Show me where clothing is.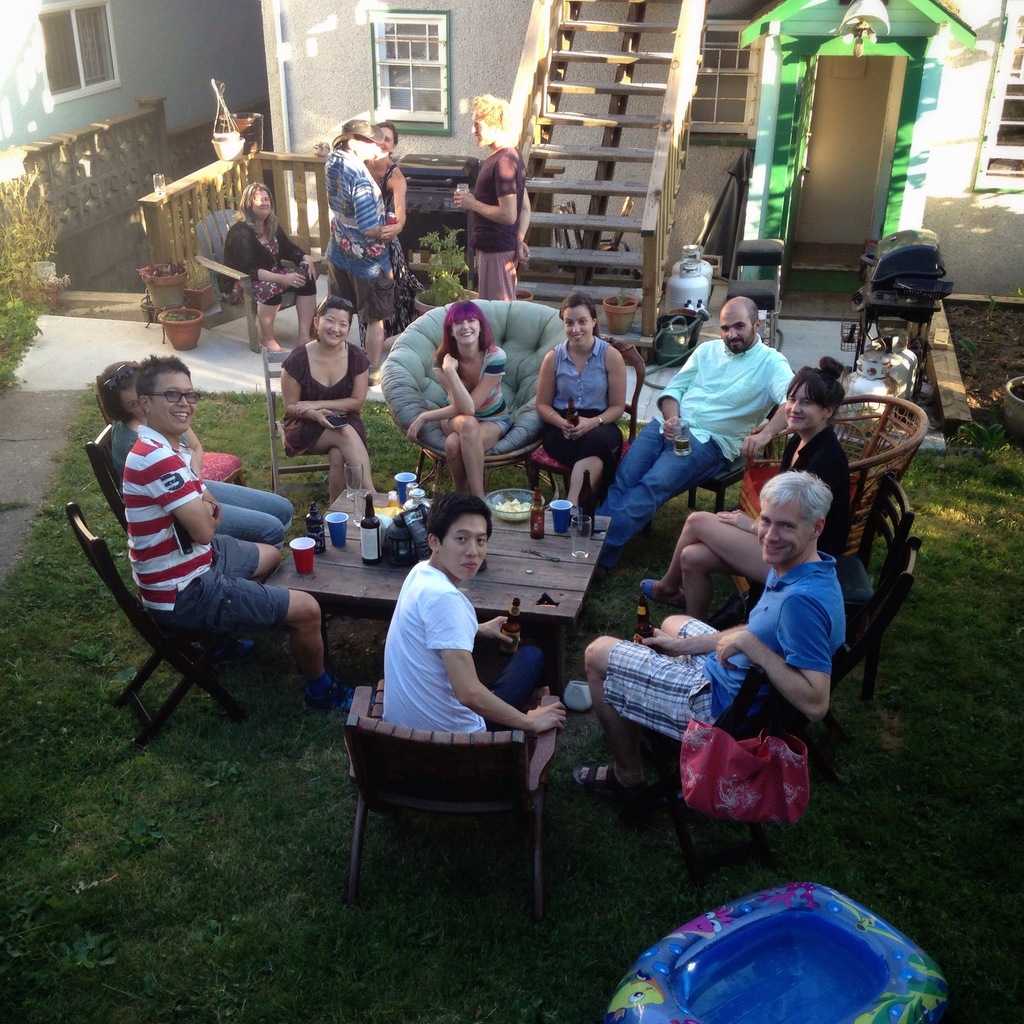
clothing is at 591, 333, 797, 568.
